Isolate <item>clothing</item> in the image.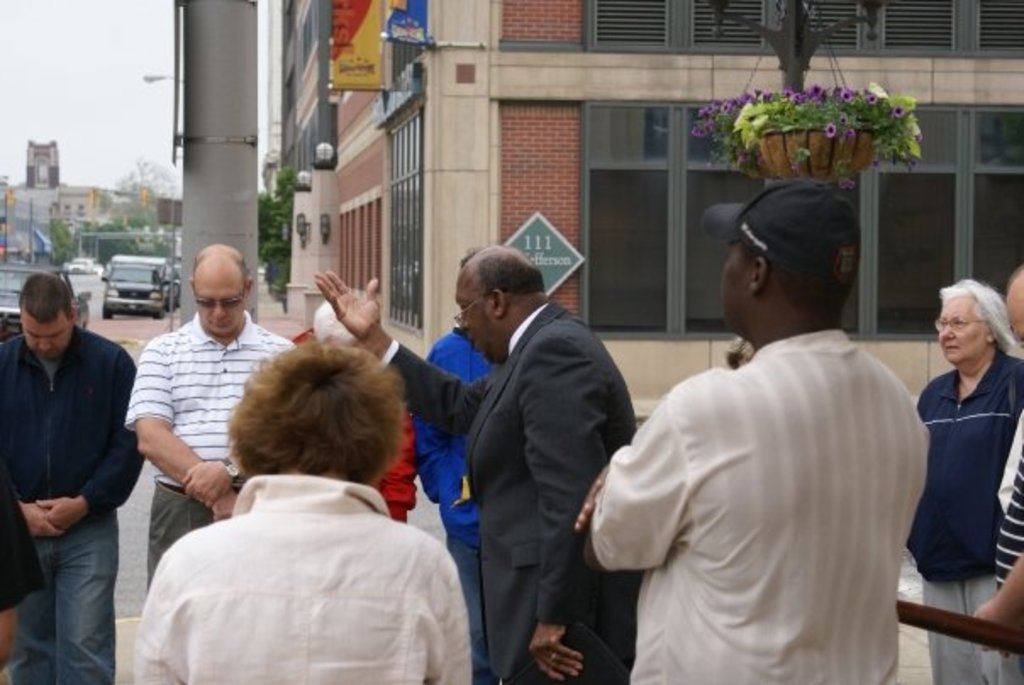
Isolated region: [381,300,646,683].
